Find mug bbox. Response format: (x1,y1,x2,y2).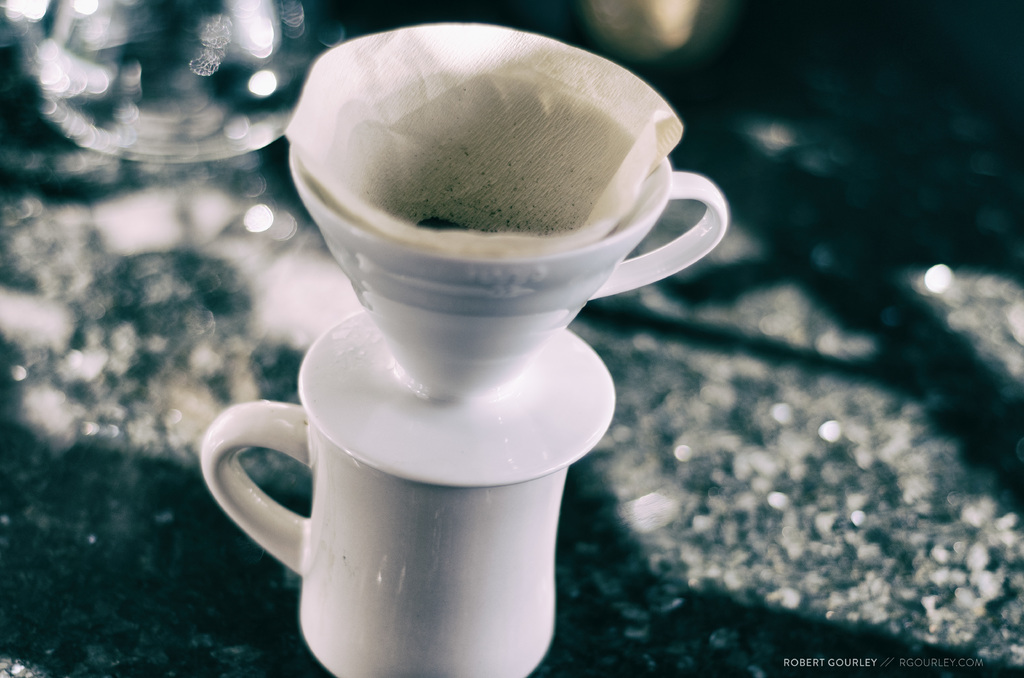
(285,24,732,395).
